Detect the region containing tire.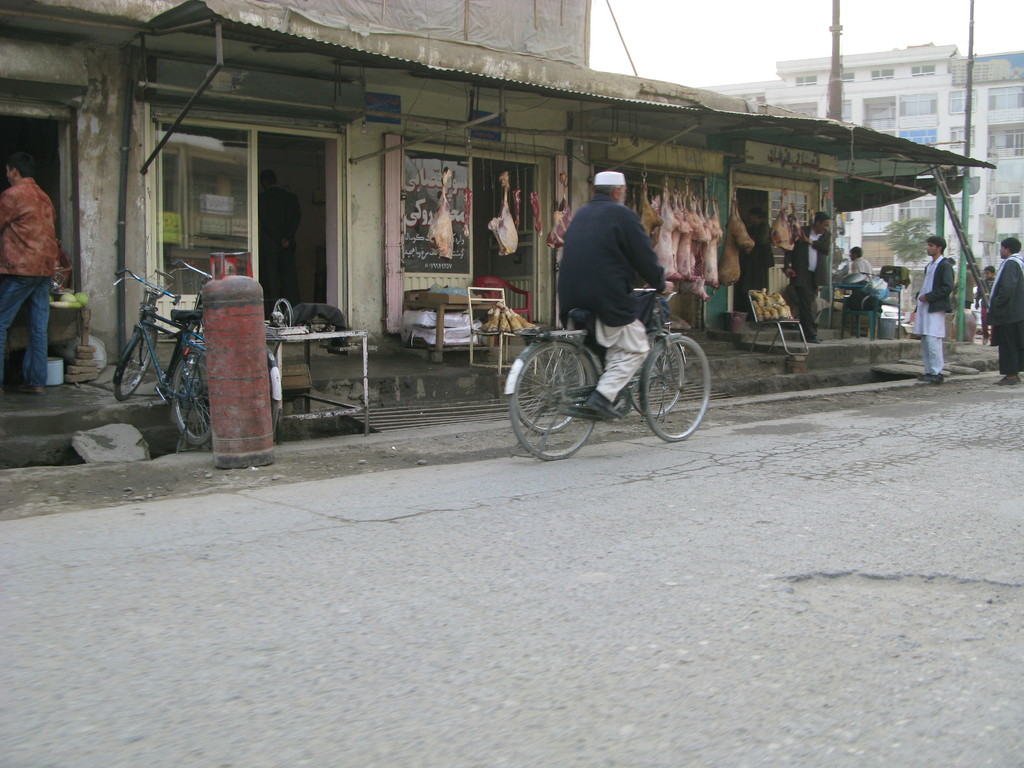
636 332 714 440.
